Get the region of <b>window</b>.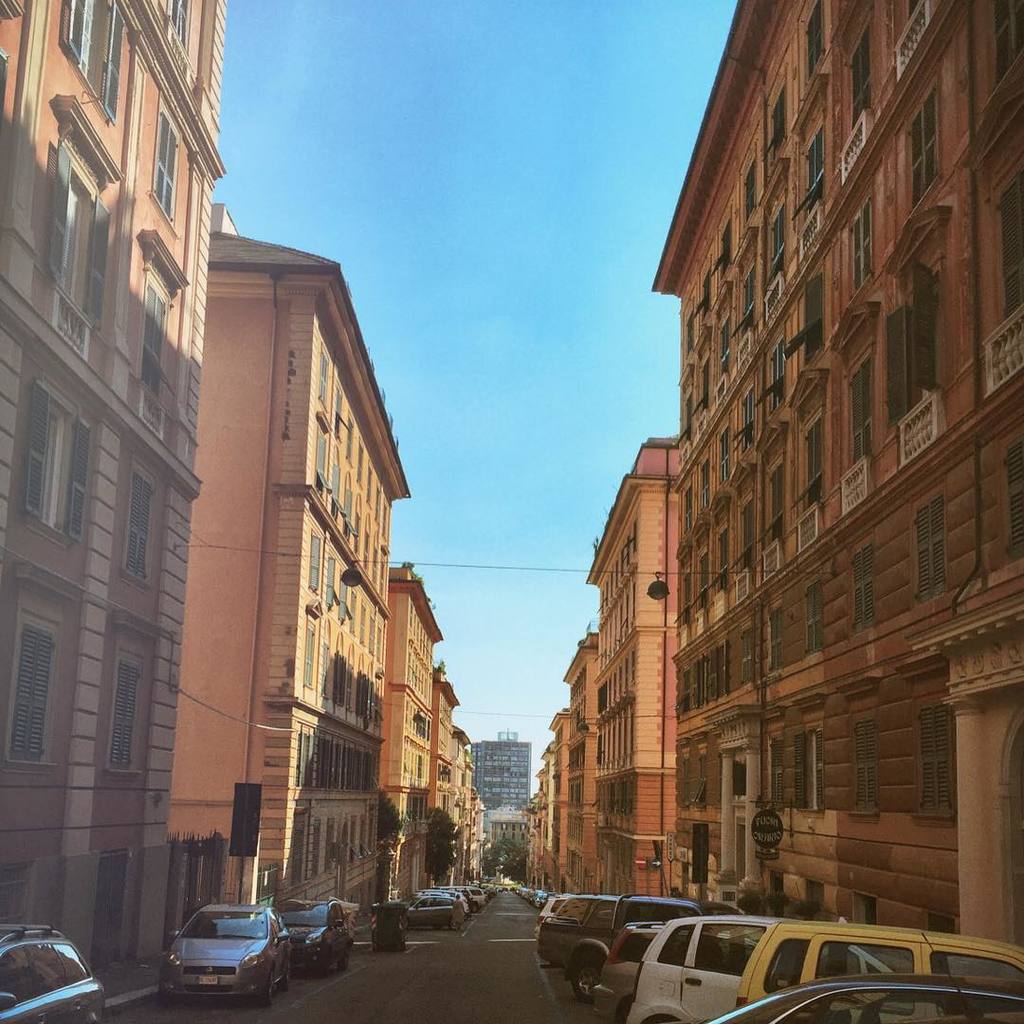
111/653/143/766.
